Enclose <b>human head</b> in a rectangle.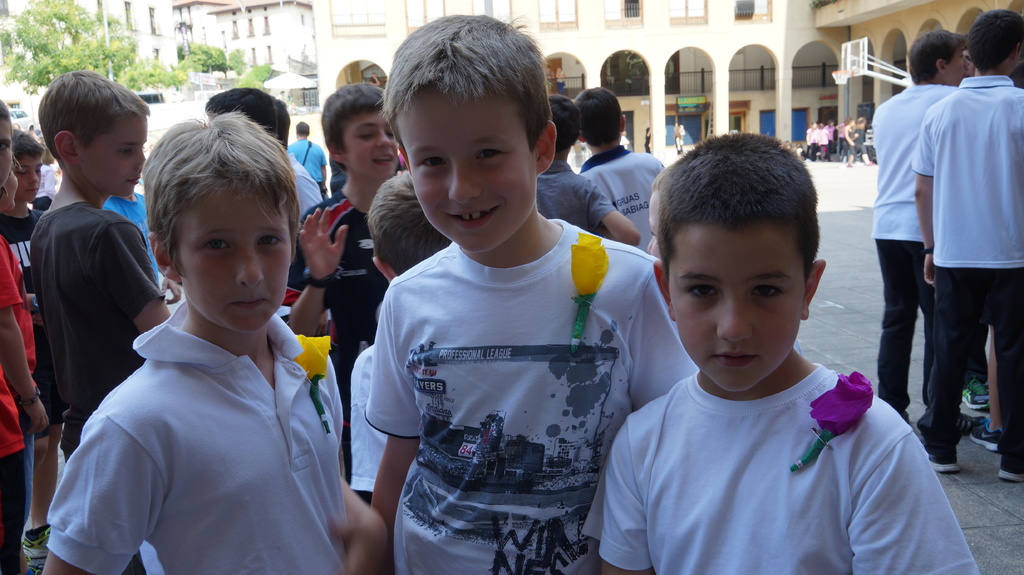
{"left": 557, "top": 67, "right": 561, "bottom": 72}.
